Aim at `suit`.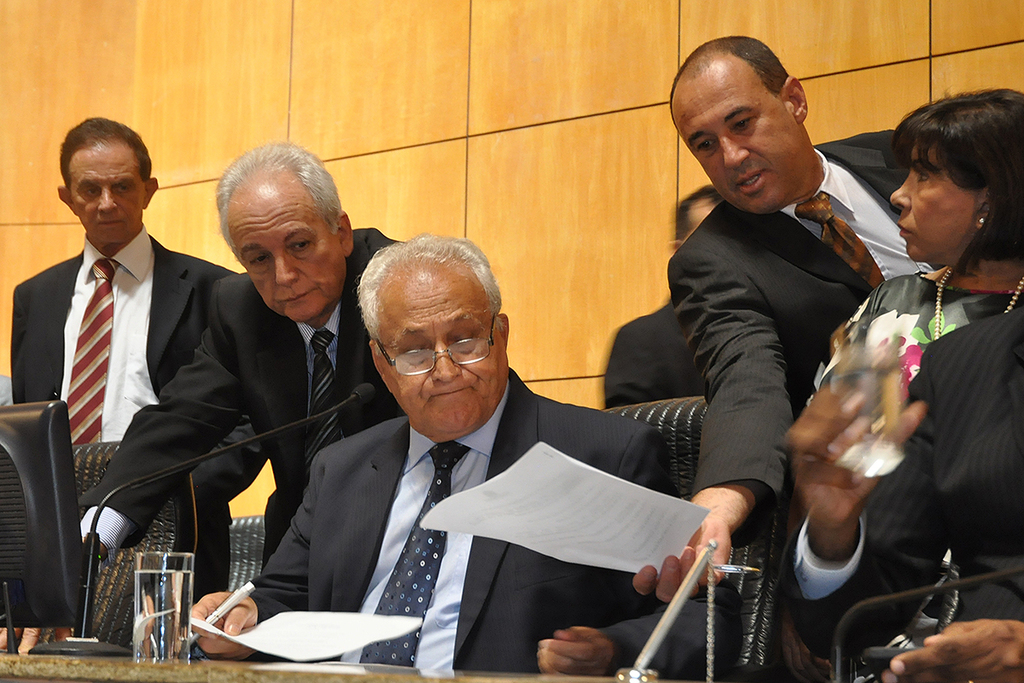
Aimed at pyautogui.locateOnScreen(773, 306, 1023, 682).
